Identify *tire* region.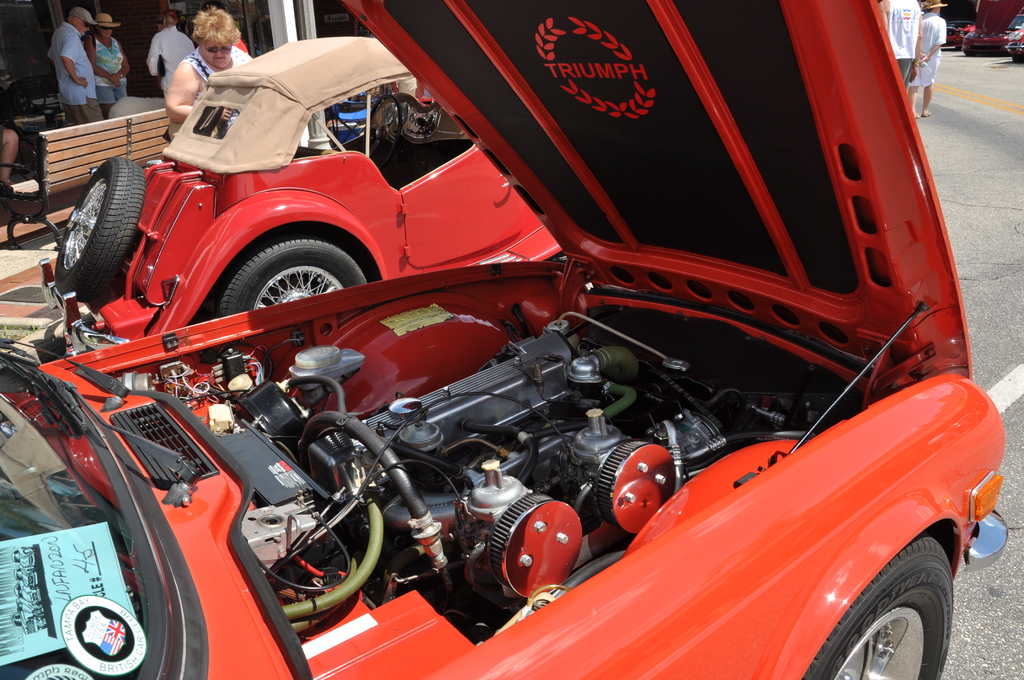
Region: 56/158/147/305.
